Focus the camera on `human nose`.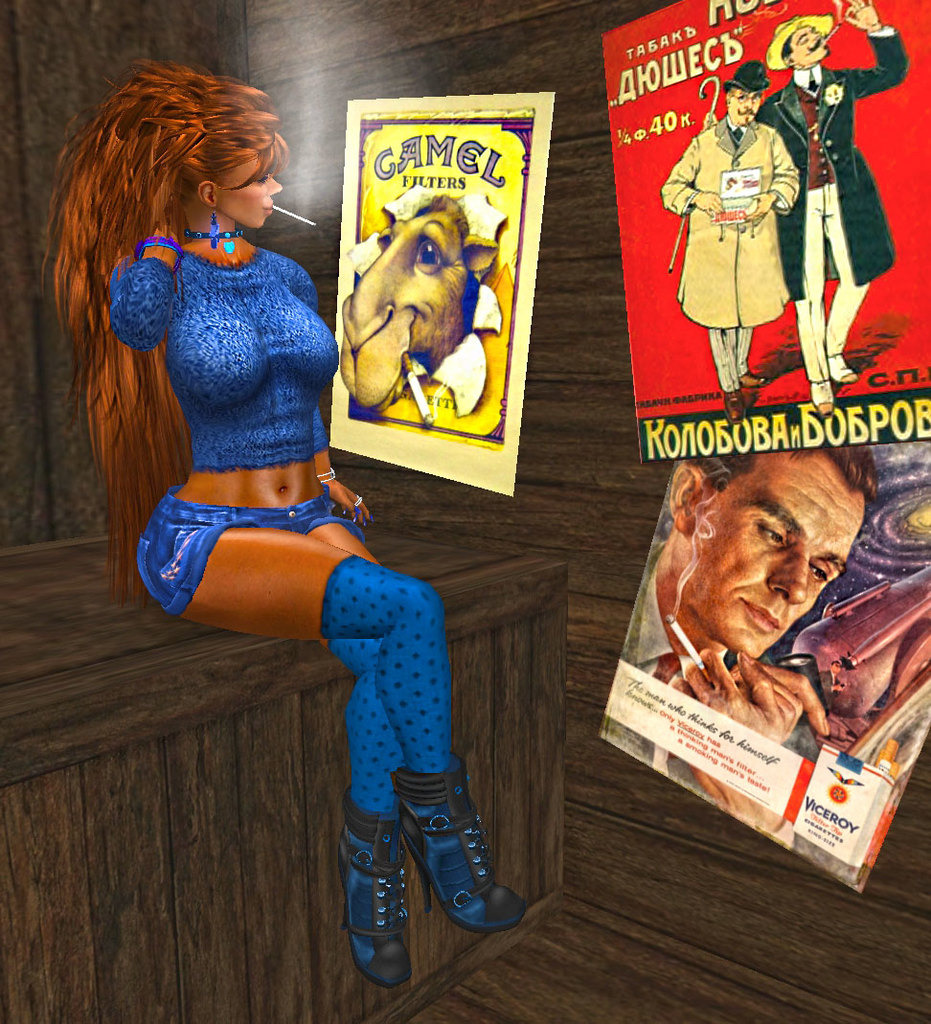
Focus region: region(769, 557, 807, 603).
